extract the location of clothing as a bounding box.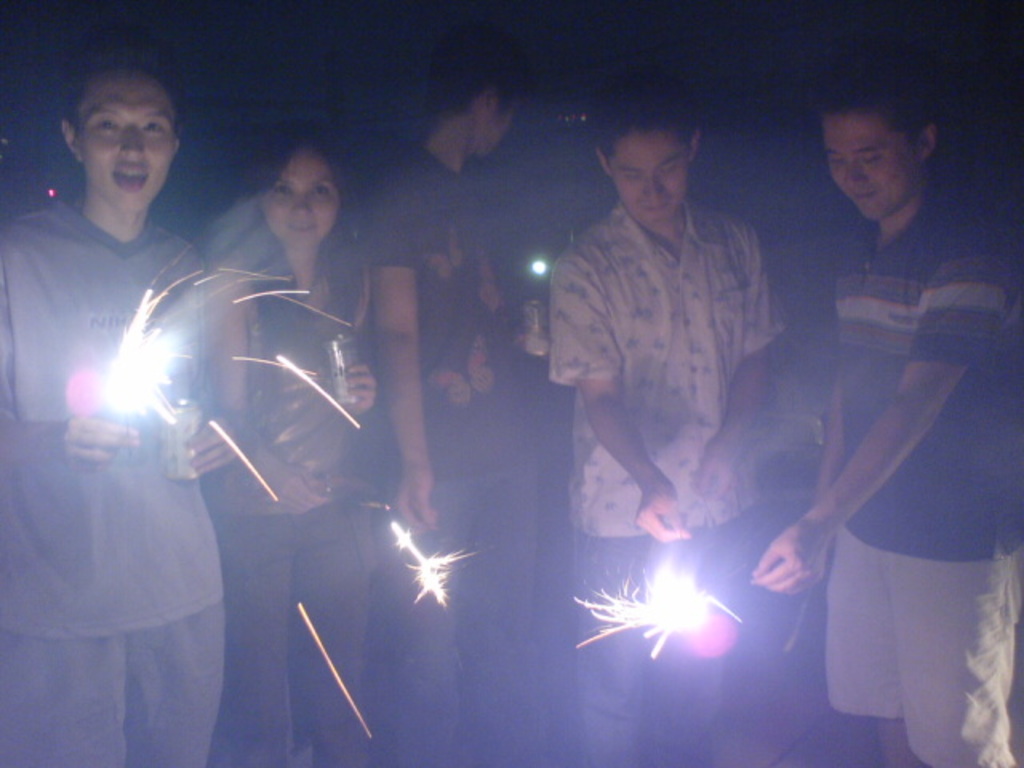
left=360, top=150, right=542, bottom=766.
